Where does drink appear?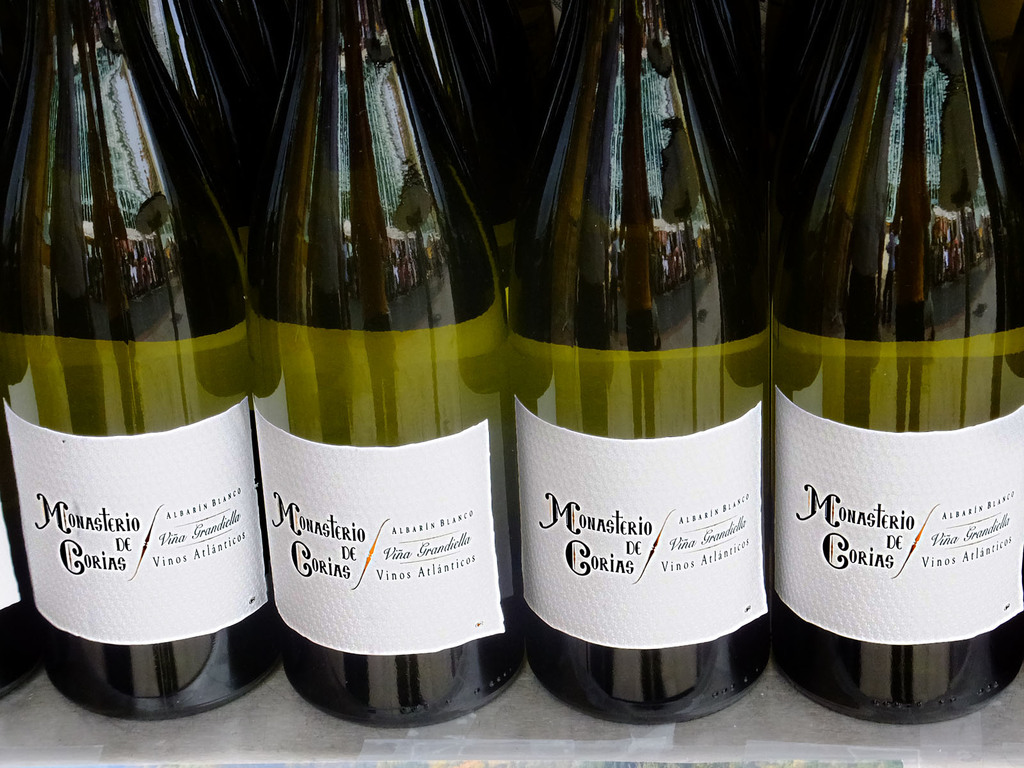
Appears at region(510, 41, 777, 737).
